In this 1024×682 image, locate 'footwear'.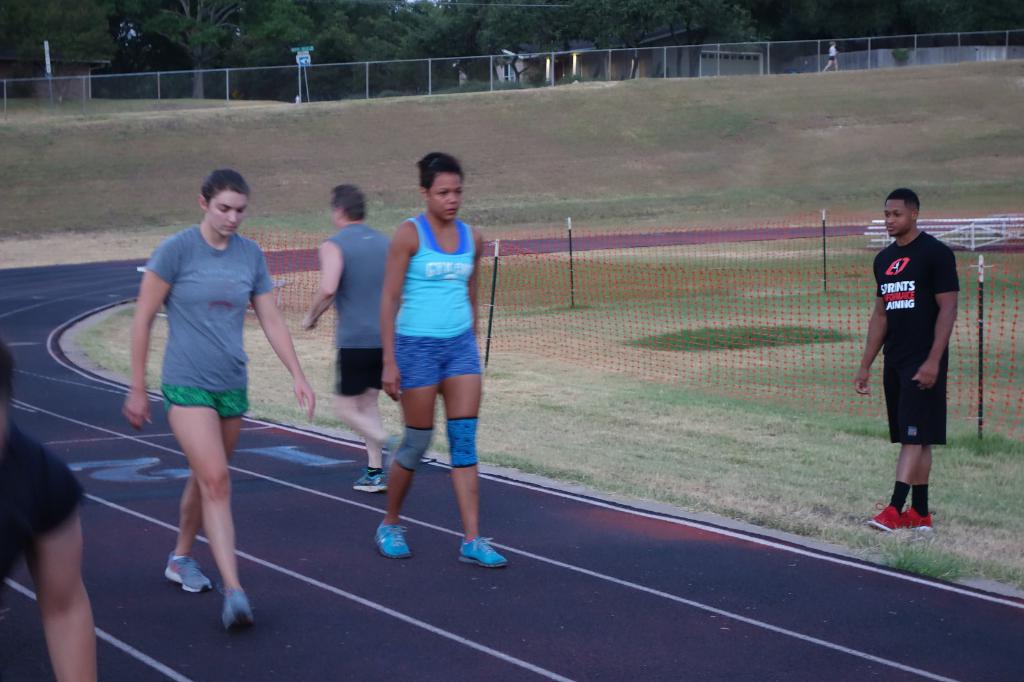
Bounding box: region(372, 515, 410, 561).
